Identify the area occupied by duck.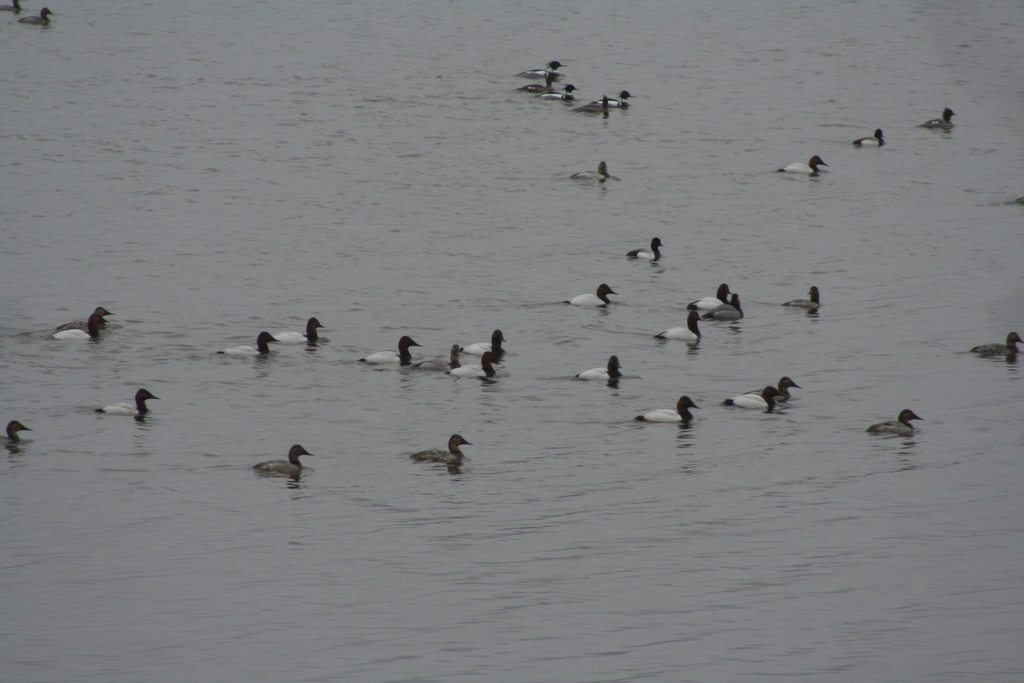
Area: bbox=(691, 286, 735, 319).
